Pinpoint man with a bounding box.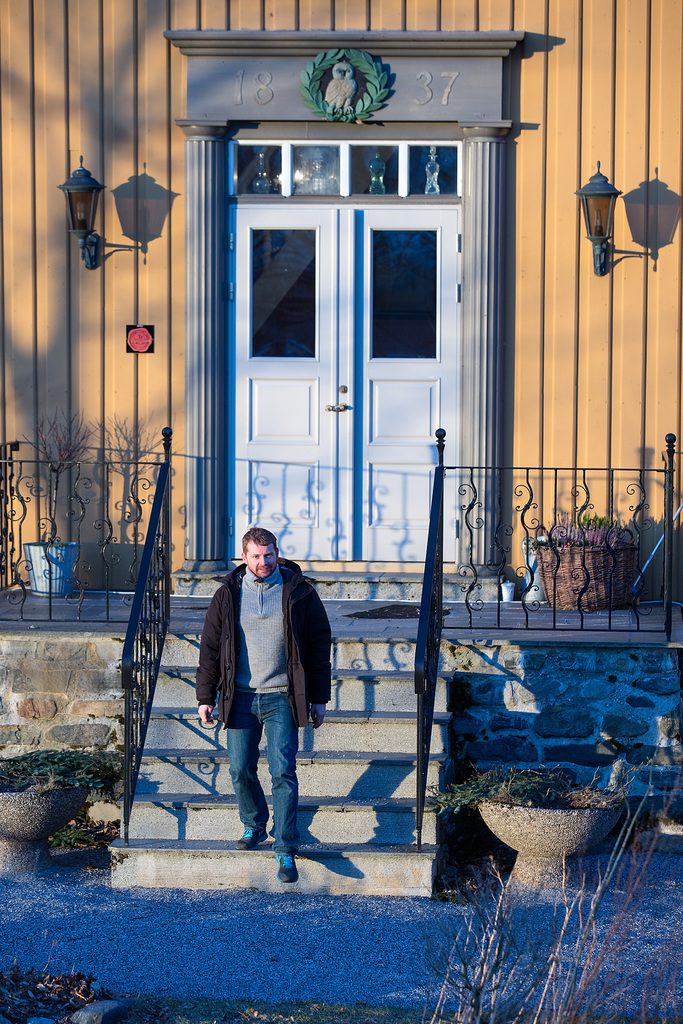
Rect(181, 522, 326, 885).
